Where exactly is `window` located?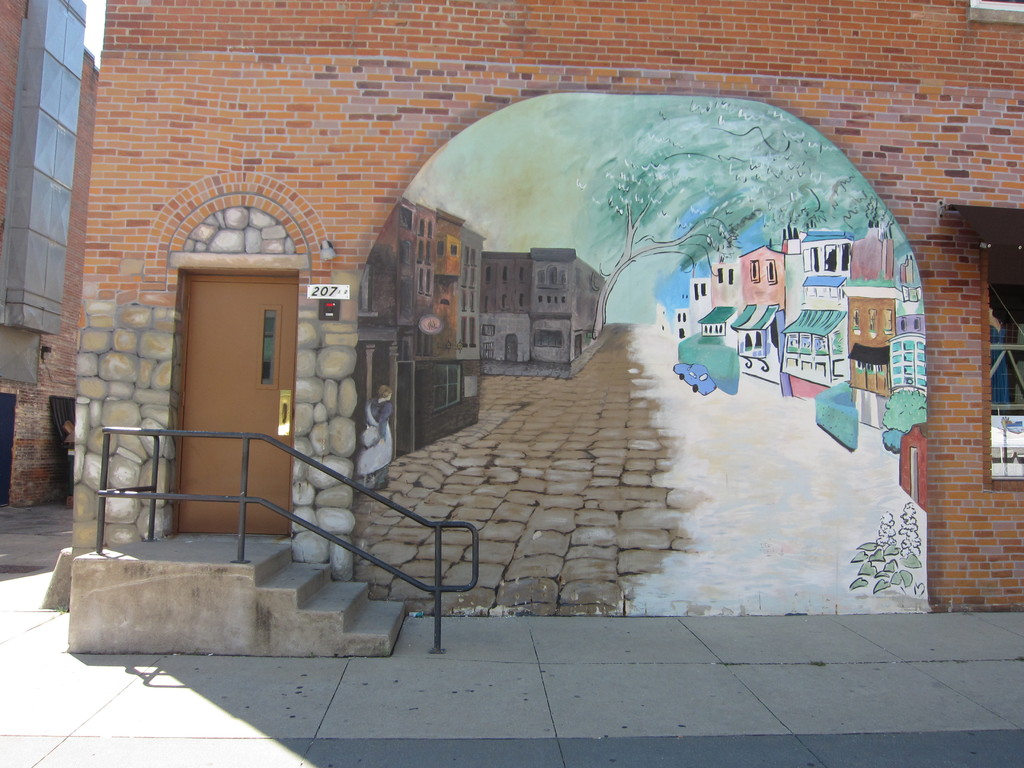
Its bounding box is (left=451, top=244, right=461, bottom=256).
